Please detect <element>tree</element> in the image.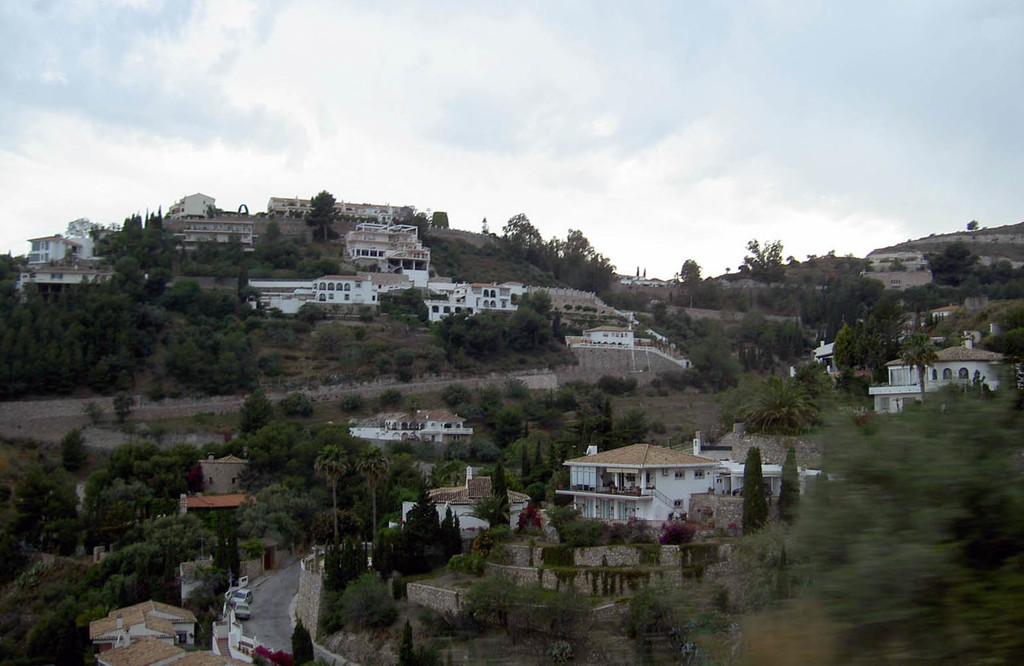
(301,191,336,244).
